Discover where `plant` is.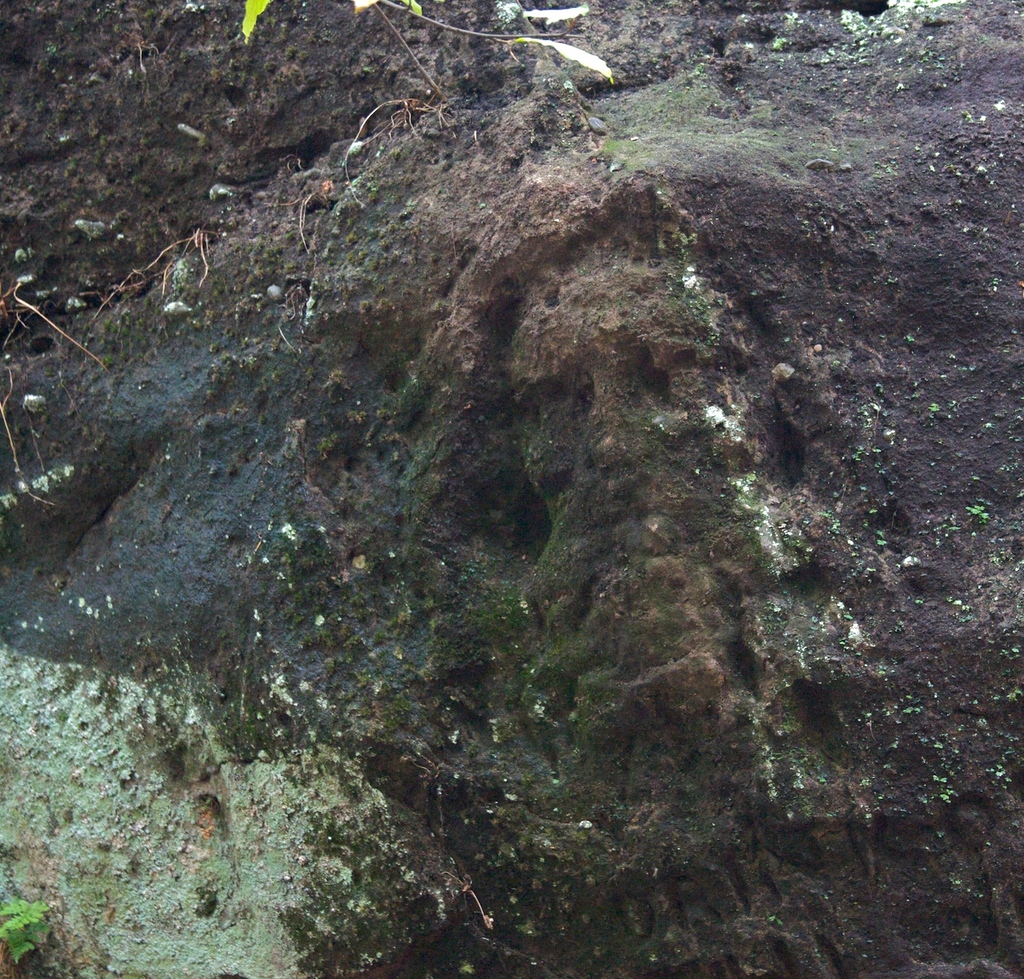
Discovered at 903/701/921/718.
